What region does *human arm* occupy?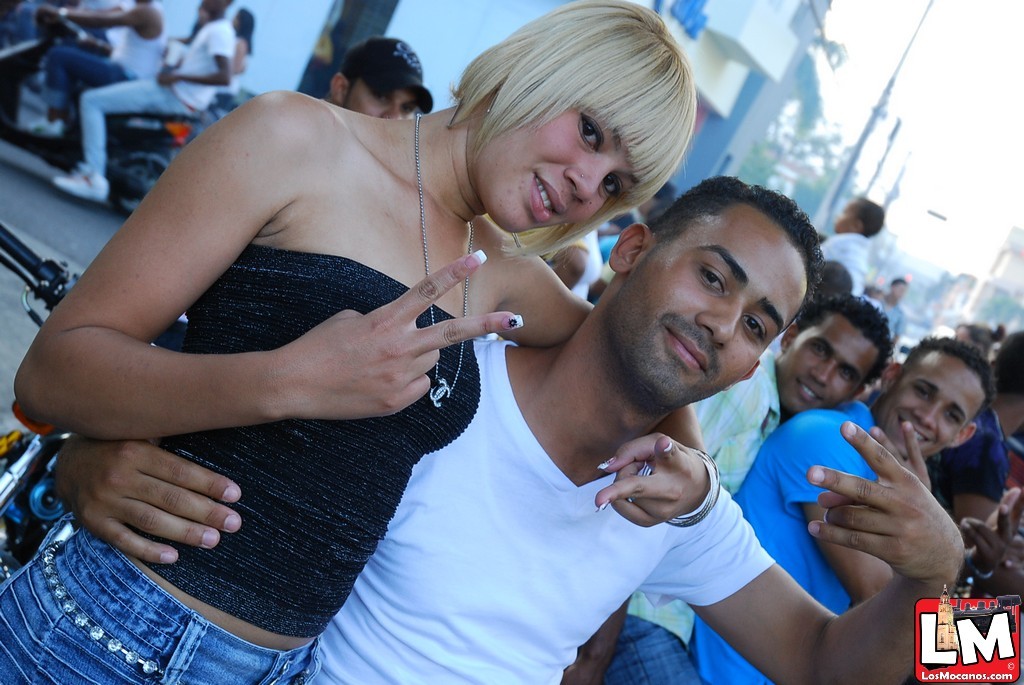
pyautogui.locateOnScreen(613, 406, 980, 684).
